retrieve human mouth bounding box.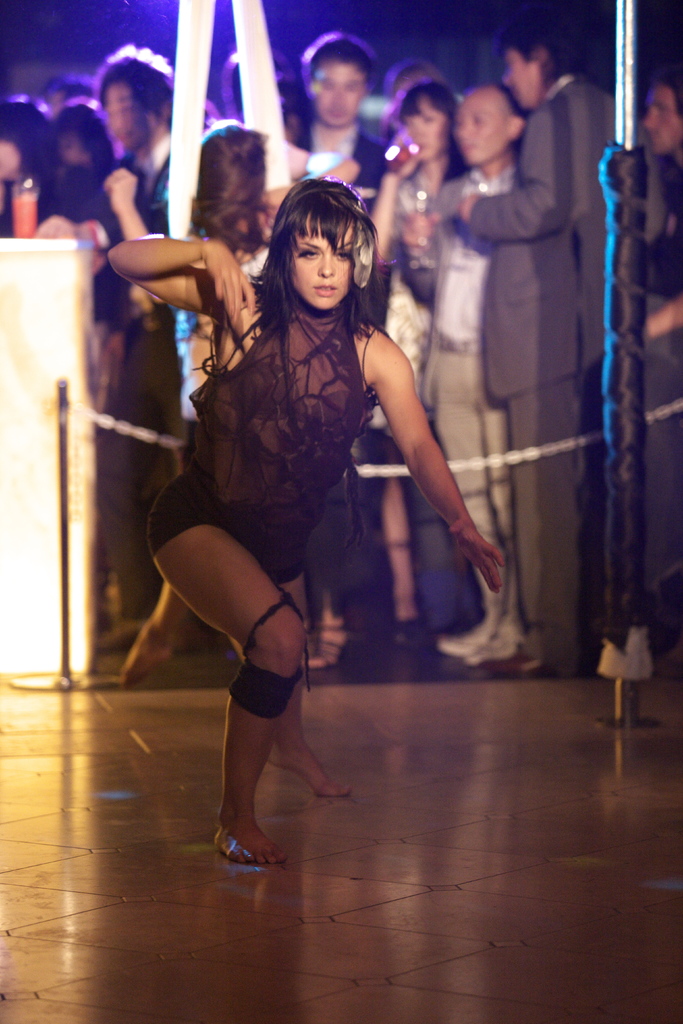
Bounding box: region(312, 282, 342, 297).
